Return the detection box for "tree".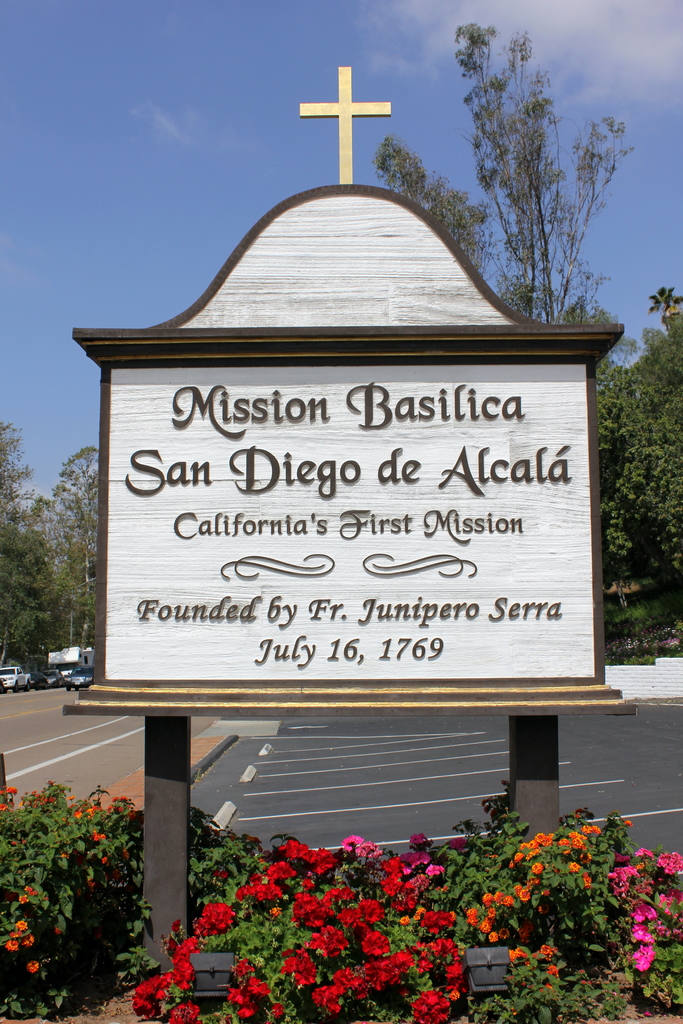
x1=375 y1=24 x2=624 y2=321.
